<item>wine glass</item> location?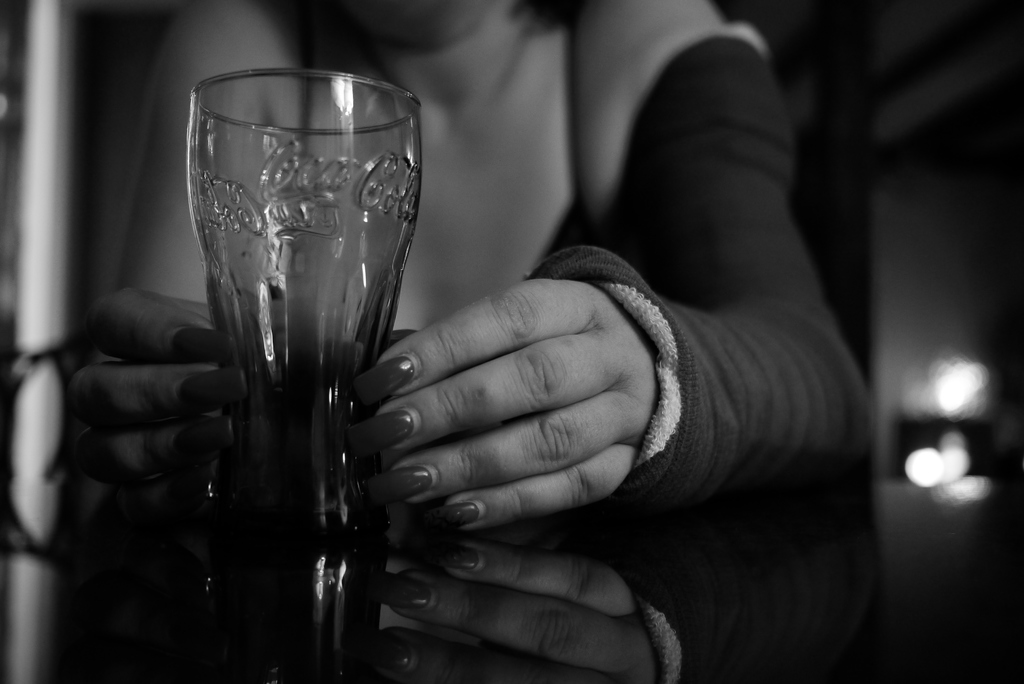
<box>192,70,422,539</box>
